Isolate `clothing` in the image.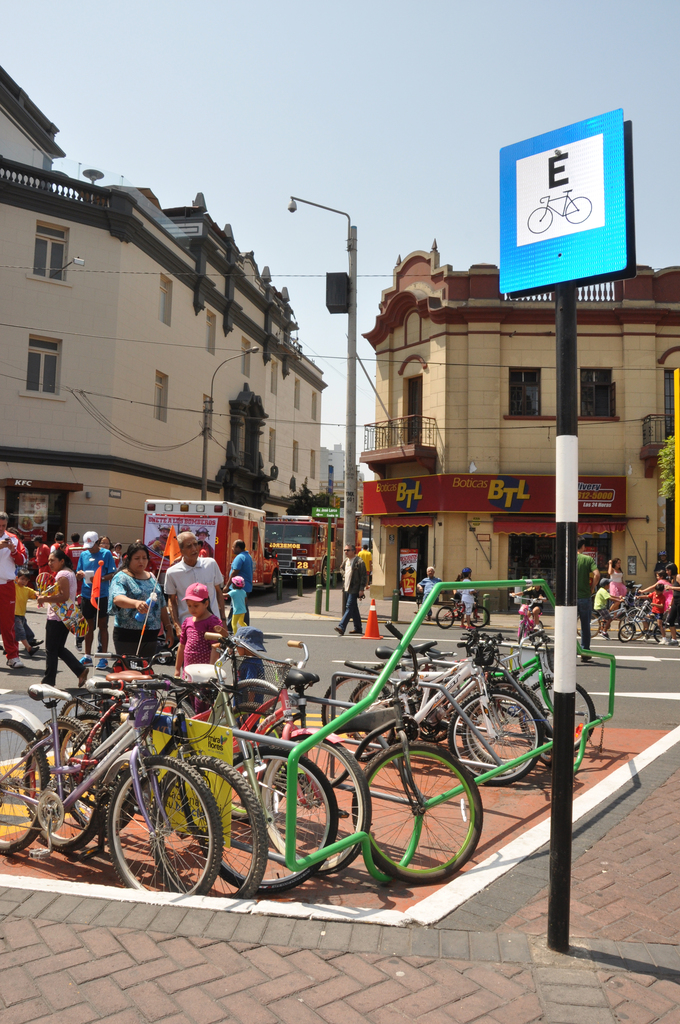
Isolated region: l=180, t=609, r=217, b=667.
